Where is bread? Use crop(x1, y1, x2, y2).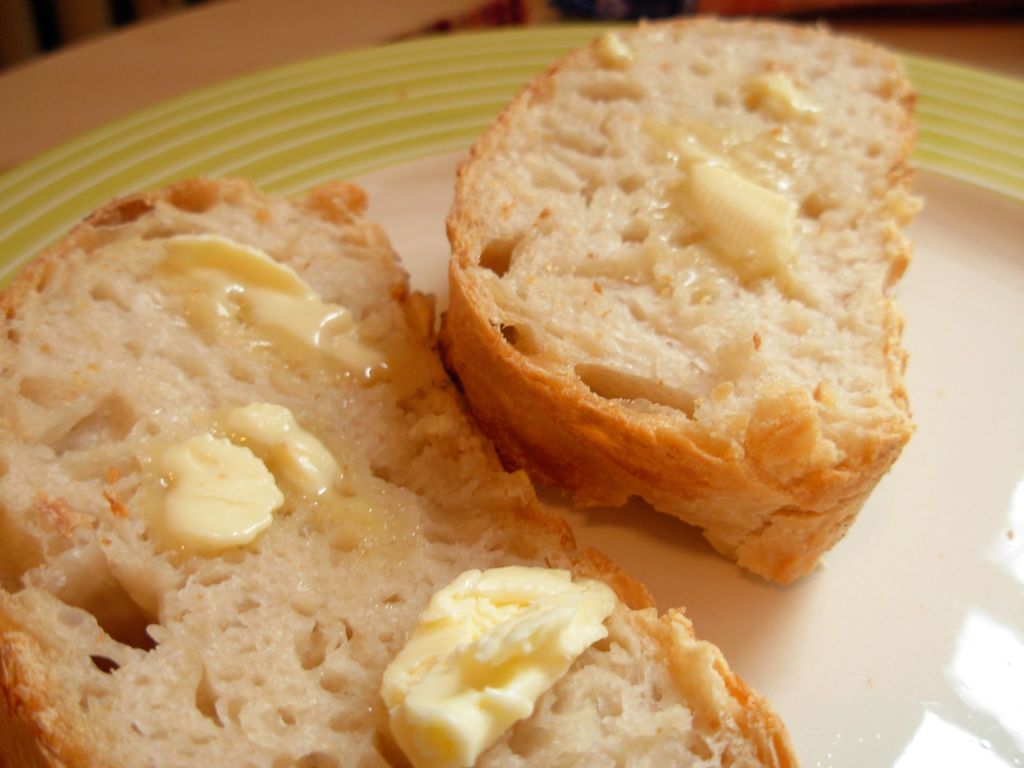
crop(0, 183, 801, 767).
